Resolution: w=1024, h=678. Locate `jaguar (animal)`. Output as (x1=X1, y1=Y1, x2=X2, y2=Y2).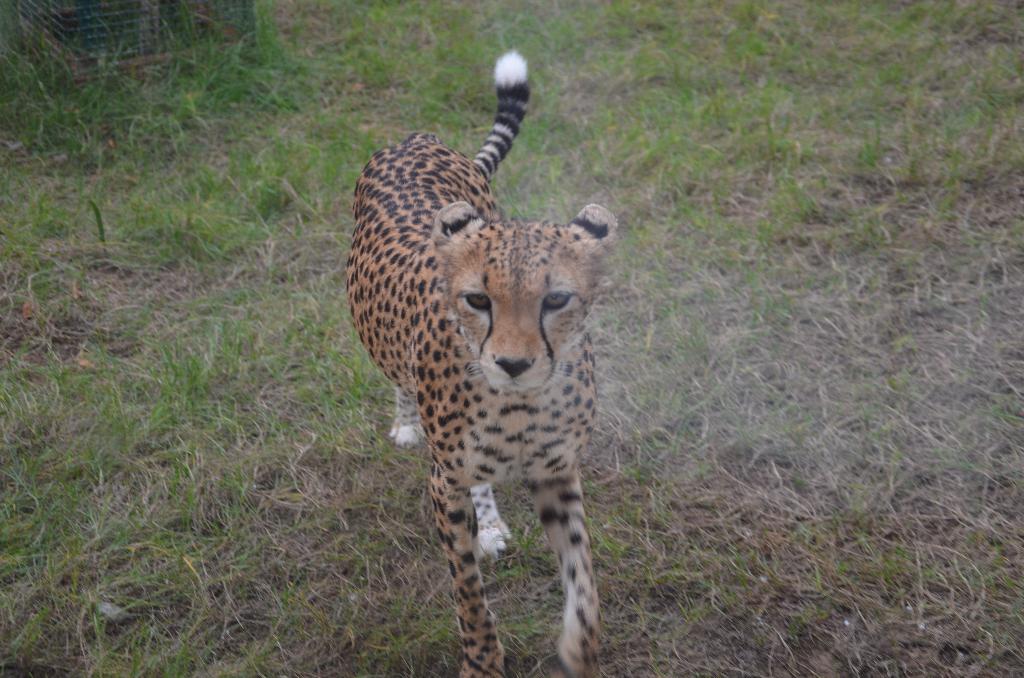
(x1=340, y1=47, x2=619, y2=677).
